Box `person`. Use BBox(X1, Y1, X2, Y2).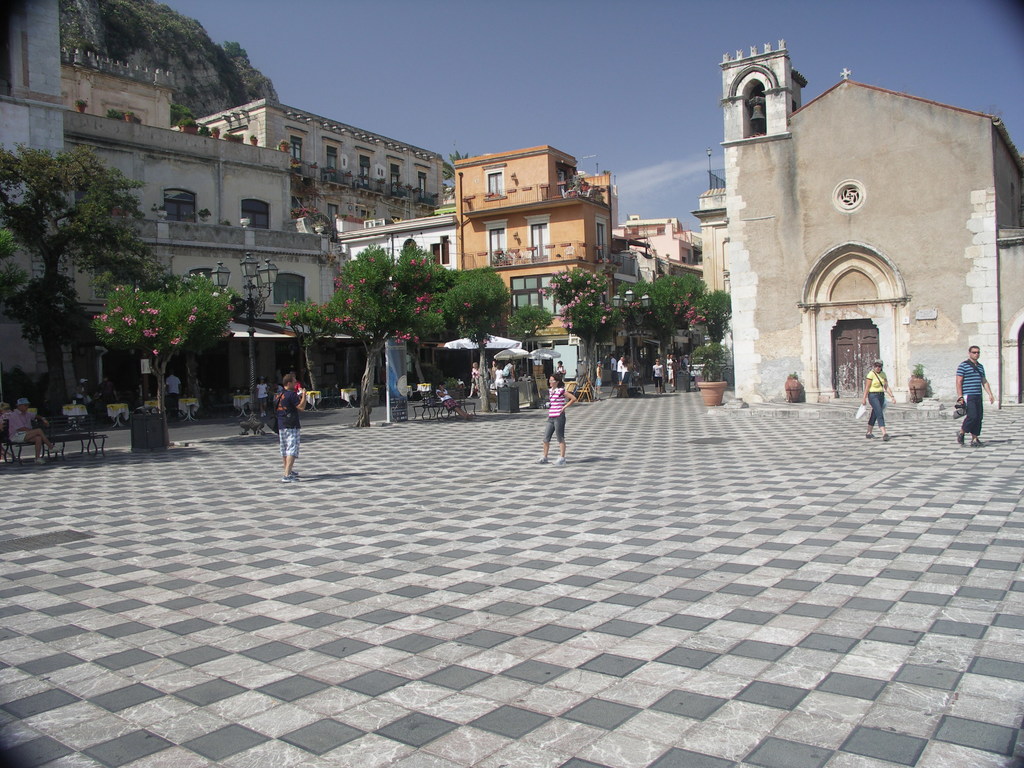
BBox(952, 348, 1007, 455).
